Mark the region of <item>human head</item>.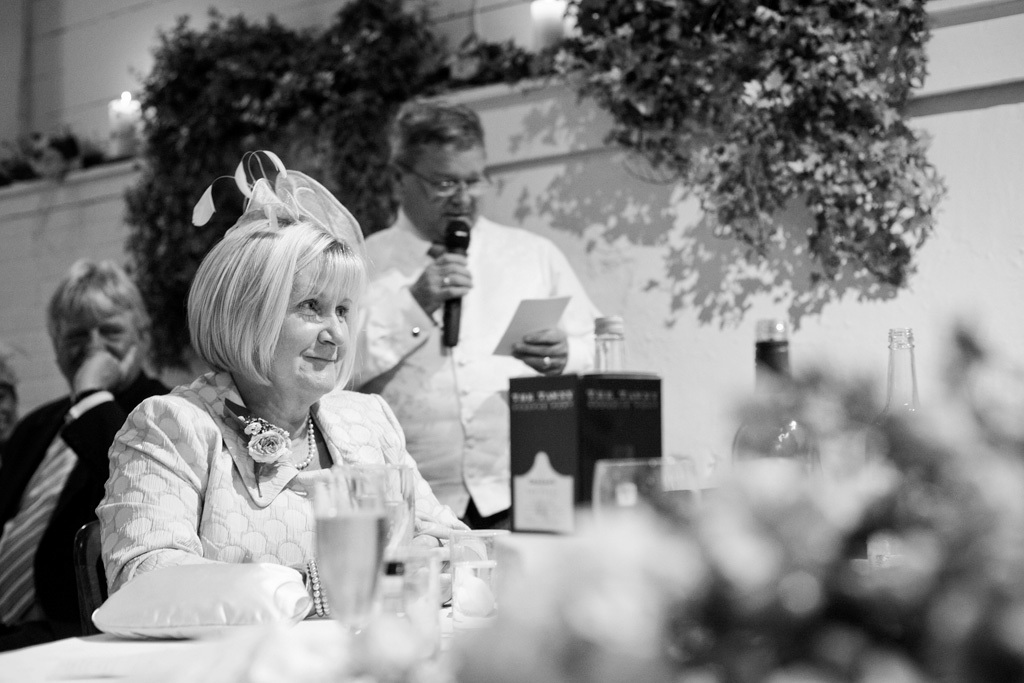
Region: {"left": 50, "top": 261, "right": 152, "bottom": 384}.
